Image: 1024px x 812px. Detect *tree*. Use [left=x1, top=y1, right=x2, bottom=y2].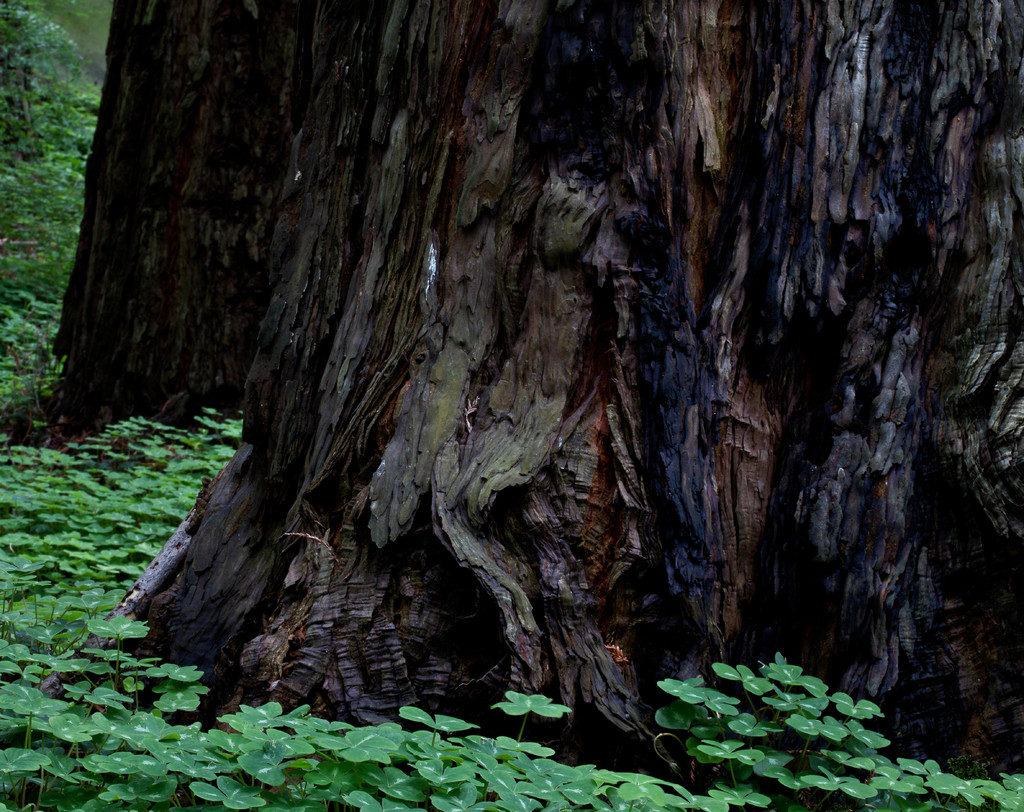
[left=0, top=0, right=1023, bottom=811].
